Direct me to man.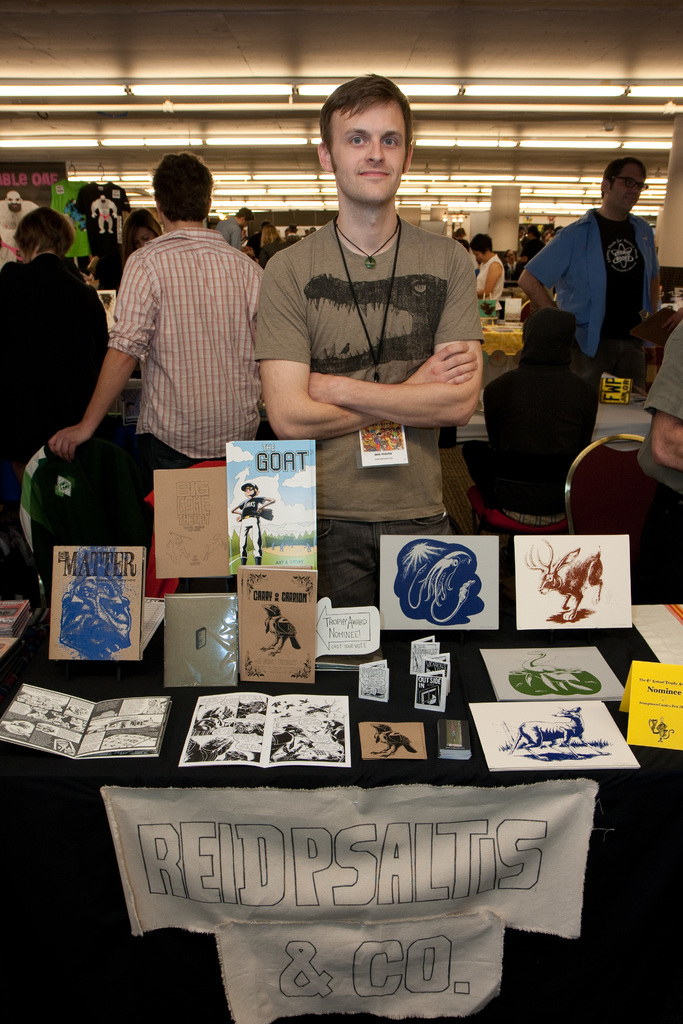
Direction: BBox(520, 154, 663, 390).
